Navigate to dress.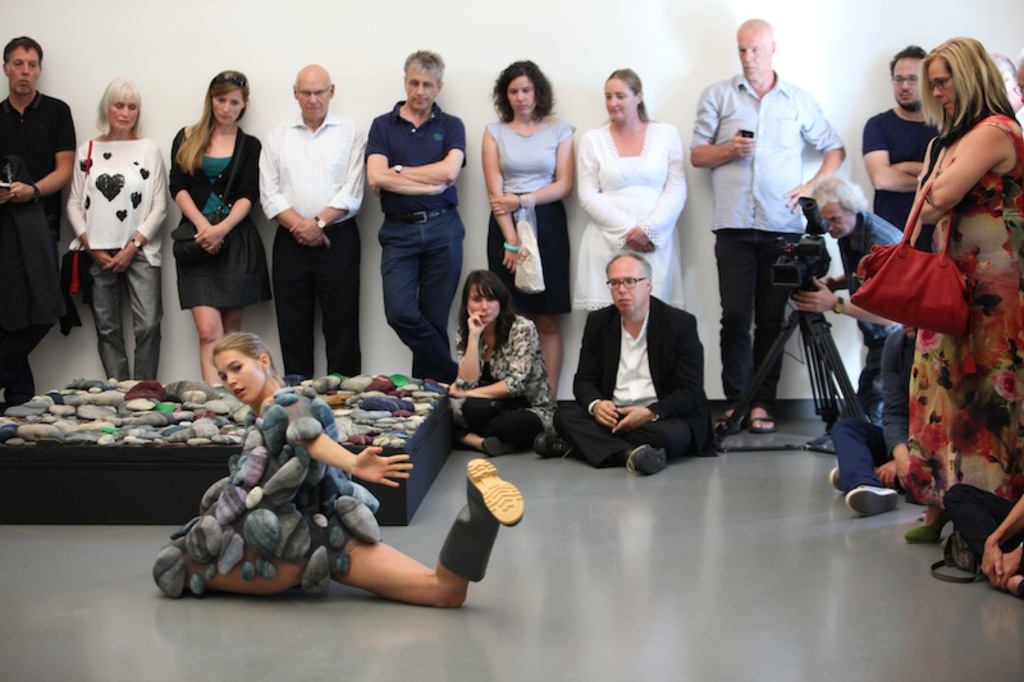
Navigation target: Rect(174, 155, 275, 310).
